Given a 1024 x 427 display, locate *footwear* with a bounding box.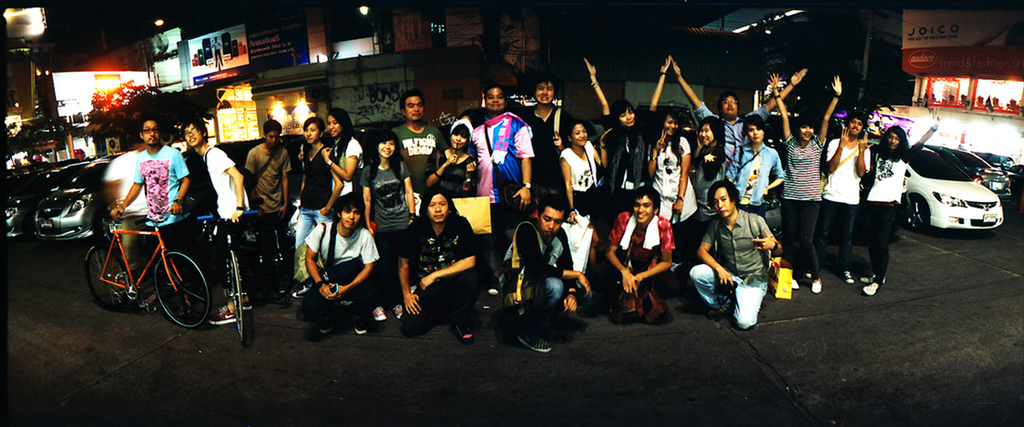
Located: box=[836, 260, 849, 287].
